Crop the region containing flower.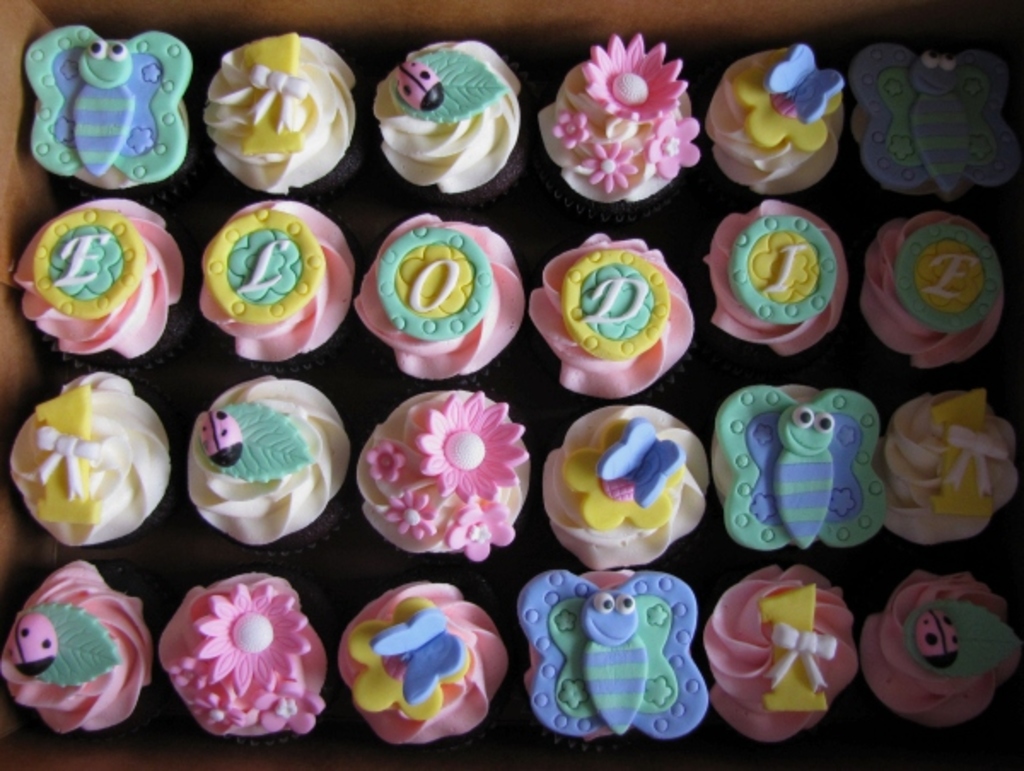
Crop region: box=[642, 113, 696, 174].
